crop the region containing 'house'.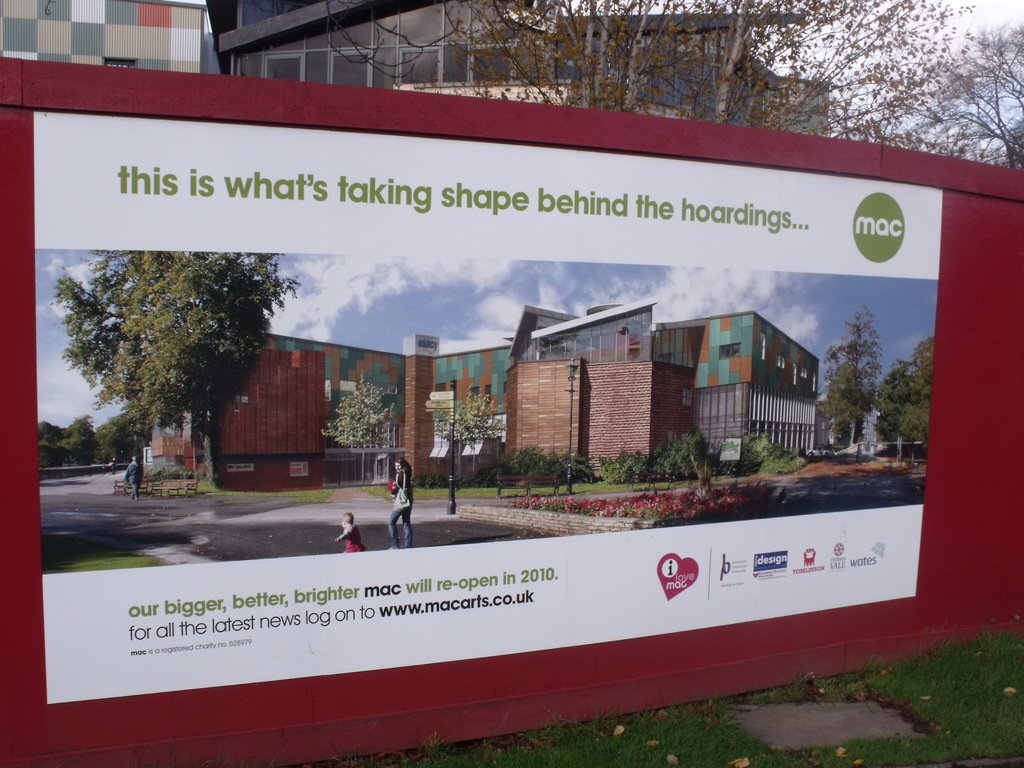
Crop region: <bbox>204, 0, 810, 130</bbox>.
